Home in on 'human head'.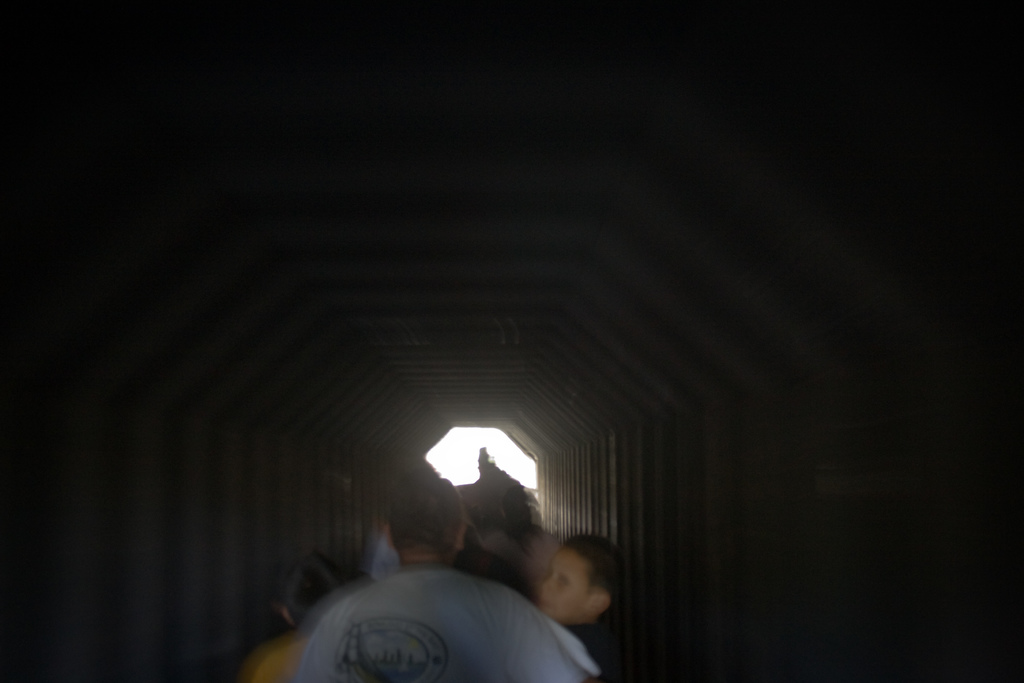
Homed in at detection(538, 538, 628, 622).
